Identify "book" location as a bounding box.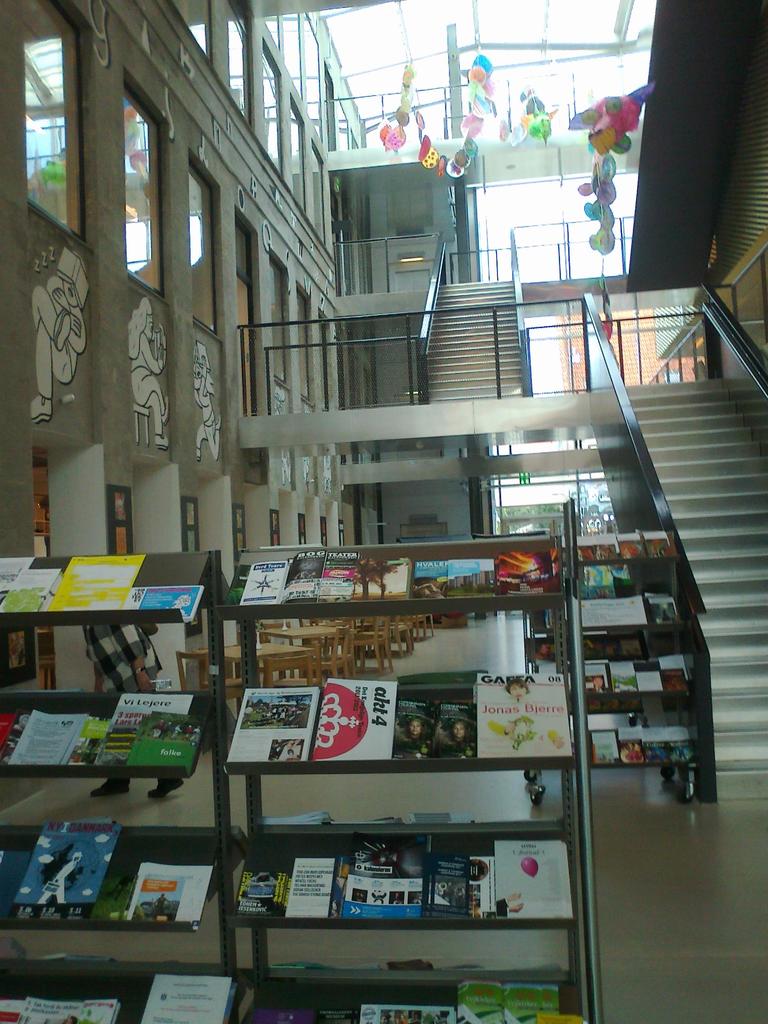
bbox=[639, 721, 674, 770].
